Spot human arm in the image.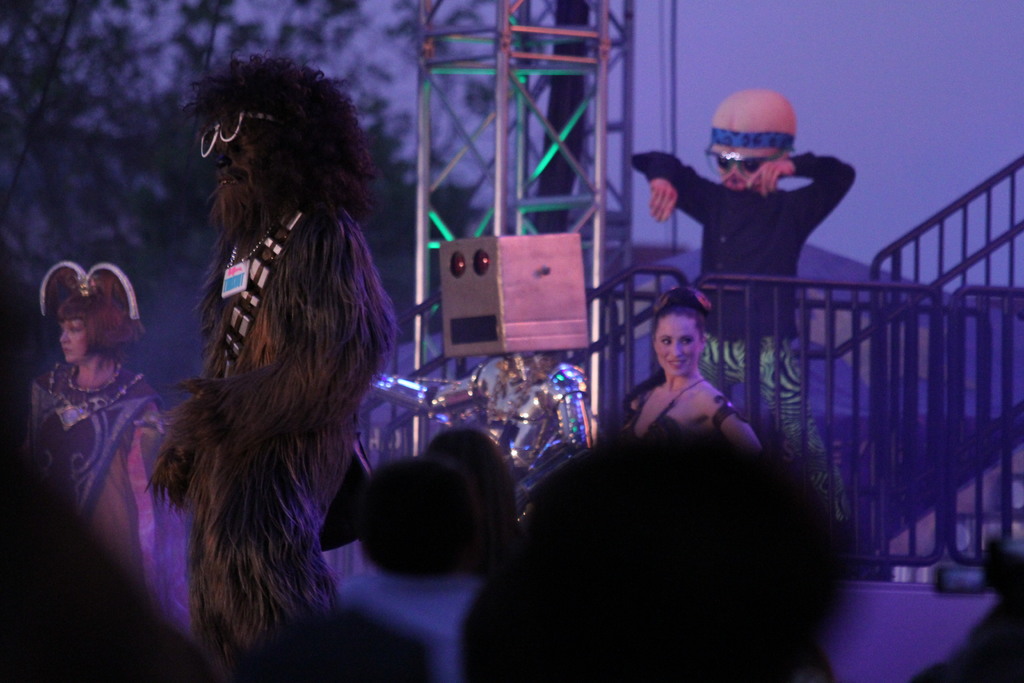
human arm found at 619 145 710 226.
